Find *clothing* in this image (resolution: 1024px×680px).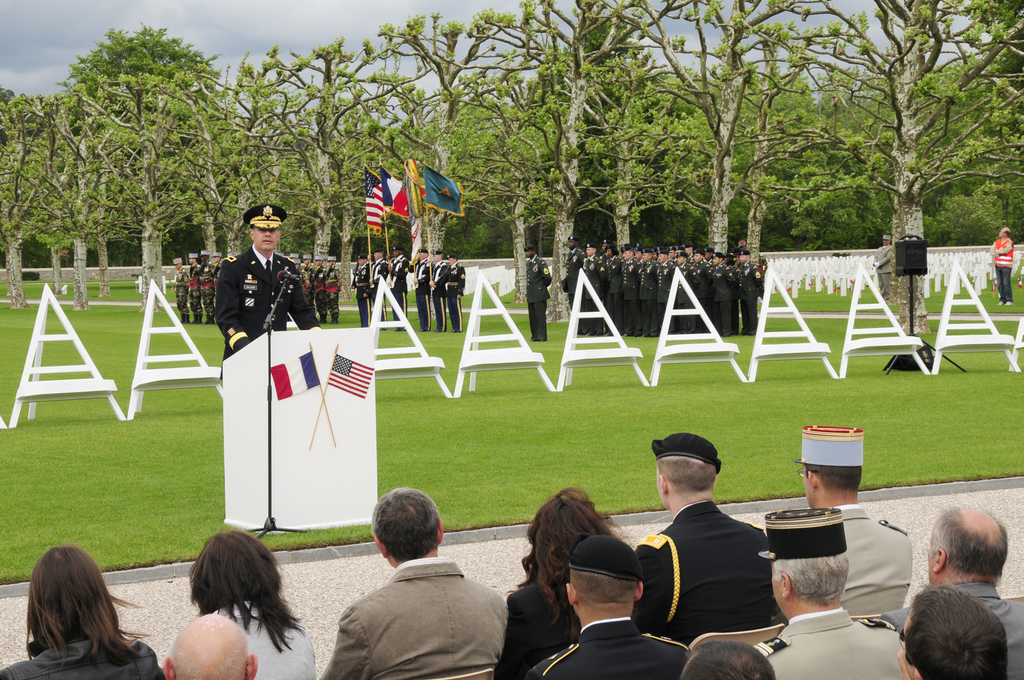
<bbox>733, 254, 768, 334</bbox>.
